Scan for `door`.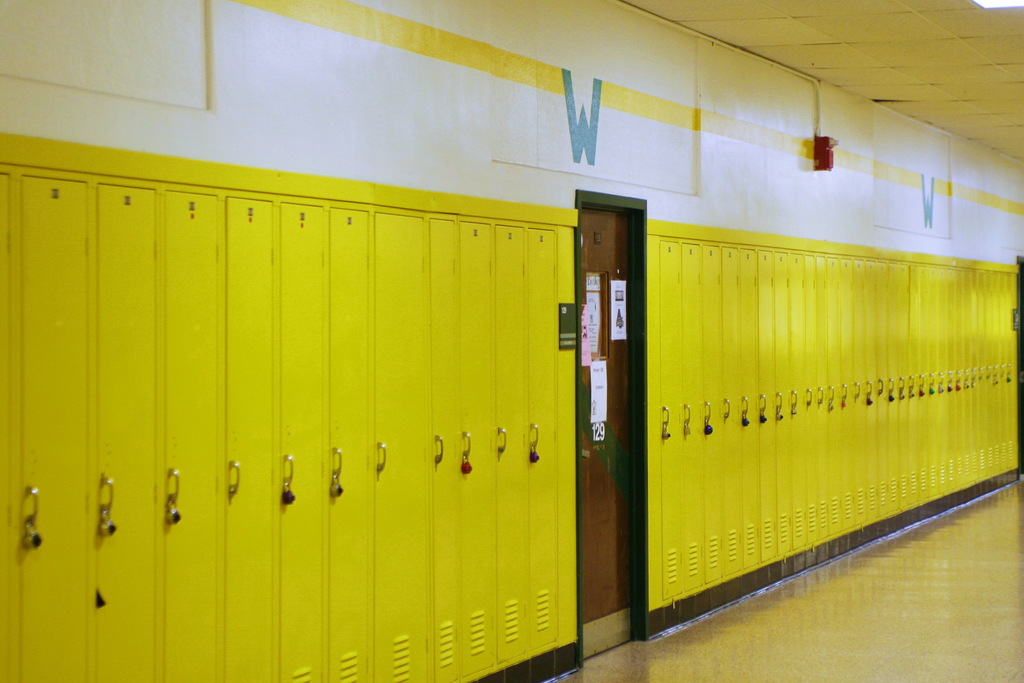
Scan result: 15,172,93,682.
